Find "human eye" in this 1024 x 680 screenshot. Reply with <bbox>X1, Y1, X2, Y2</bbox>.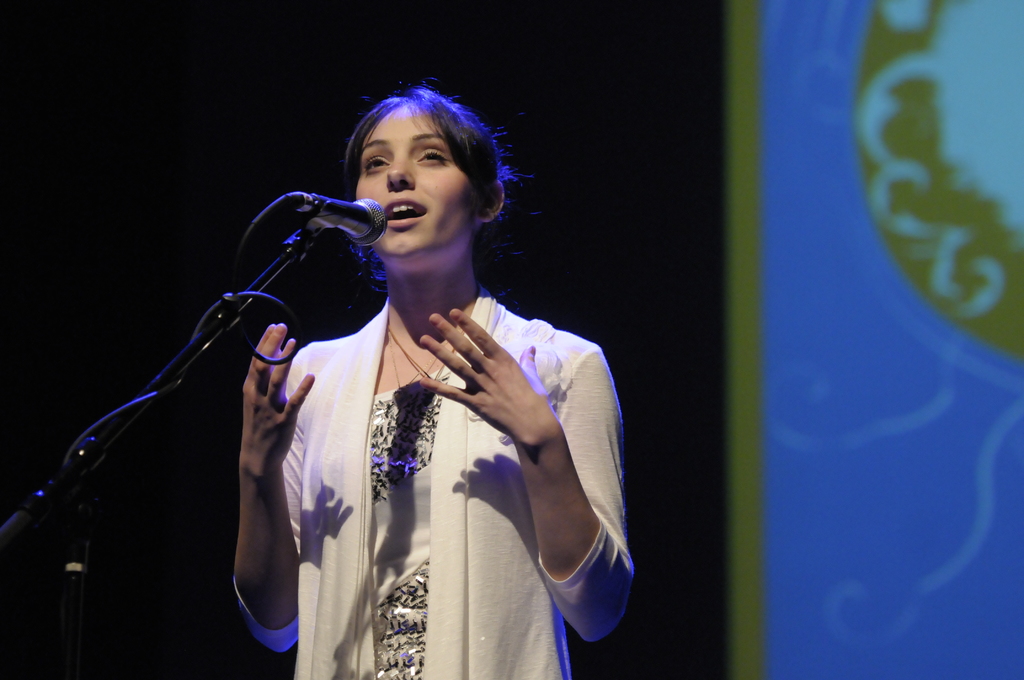
<bbox>414, 143, 451, 169</bbox>.
